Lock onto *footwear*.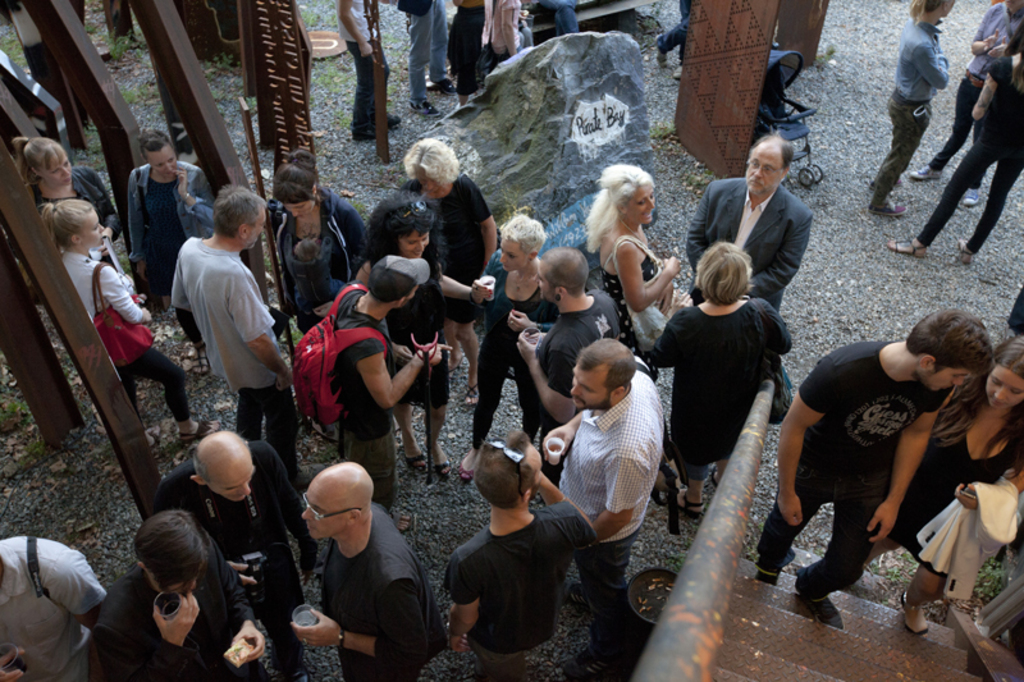
Locked: detection(957, 183, 977, 205).
